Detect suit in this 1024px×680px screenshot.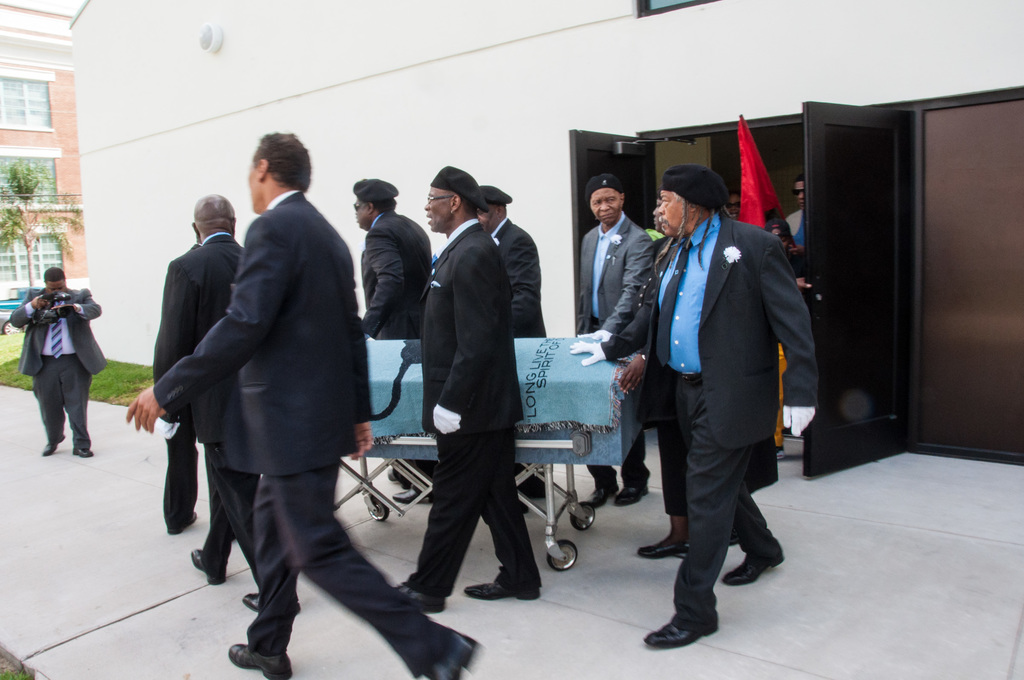
Detection: l=150, t=232, r=259, b=592.
